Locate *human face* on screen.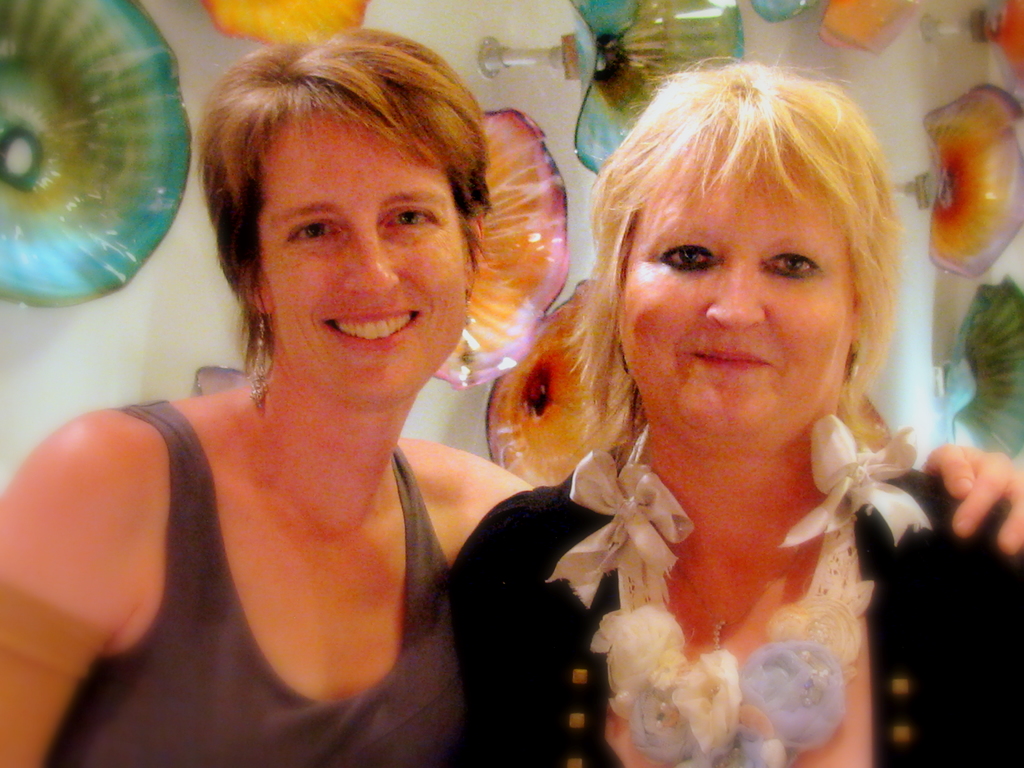
On screen at box=[621, 135, 850, 430].
